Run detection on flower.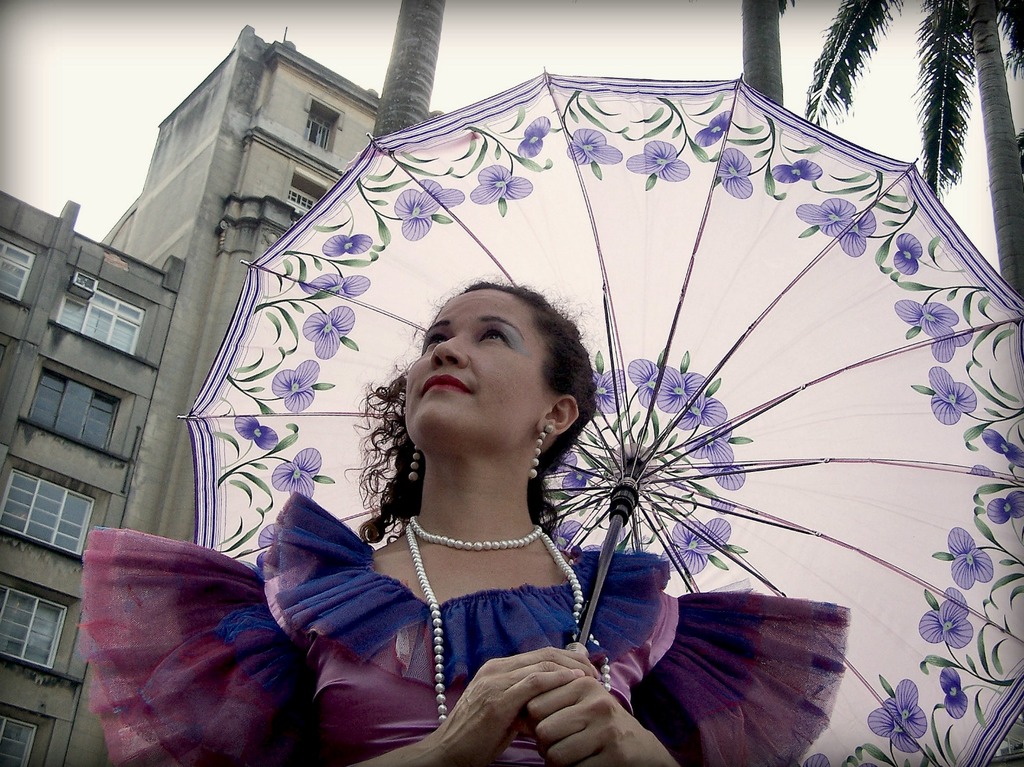
Result: [896, 300, 961, 336].
